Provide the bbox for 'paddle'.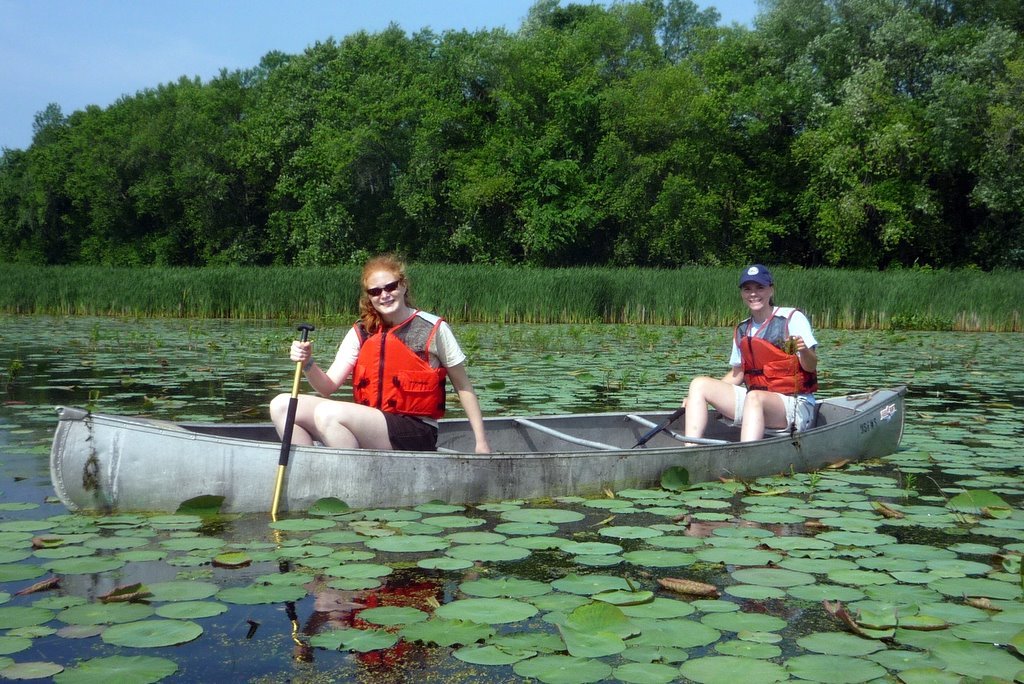
Rect(635, 401, 685, 448).
